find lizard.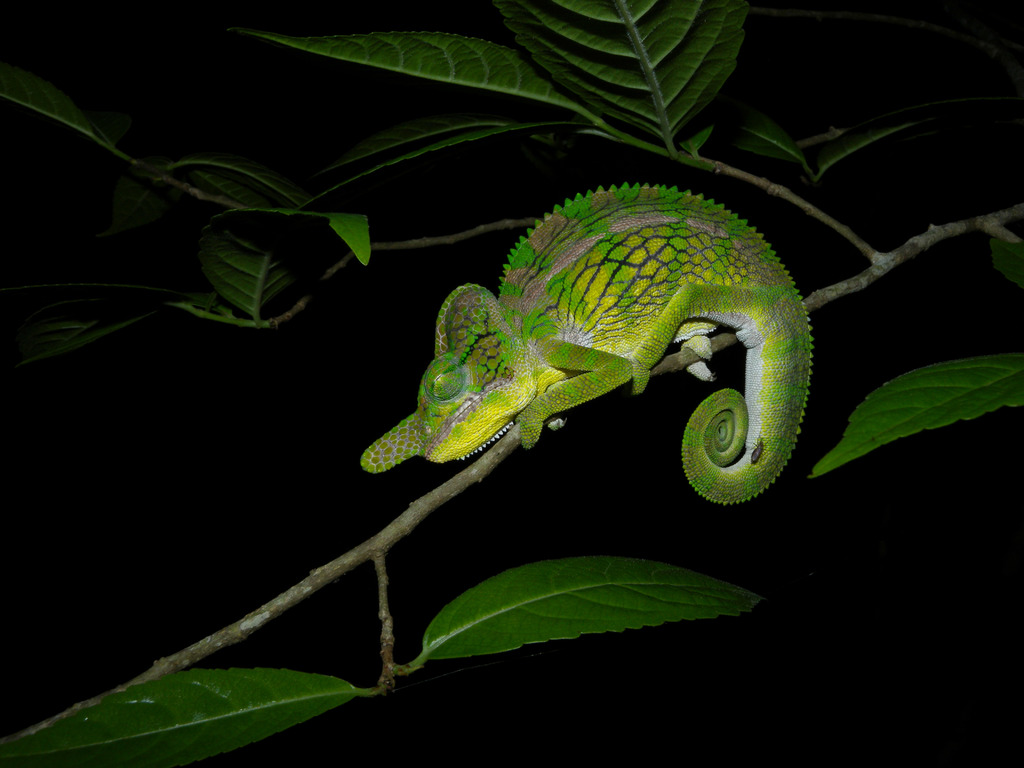
box(378, 182, 859, 506).
